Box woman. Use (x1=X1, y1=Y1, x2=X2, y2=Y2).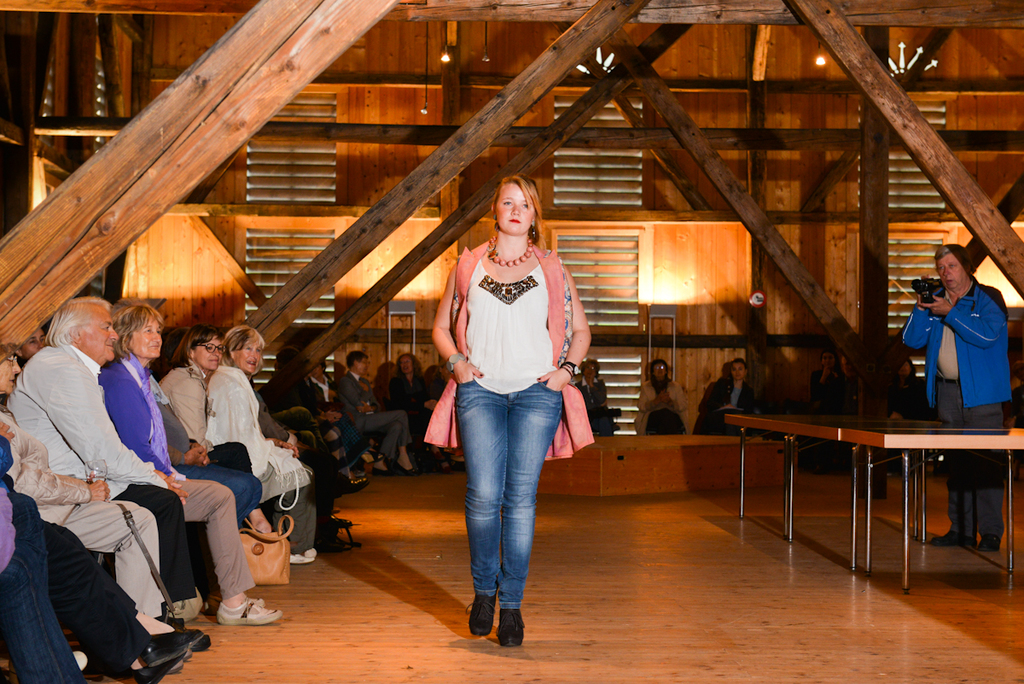
(x1=426, y1=174, x2=593, y2=636).
